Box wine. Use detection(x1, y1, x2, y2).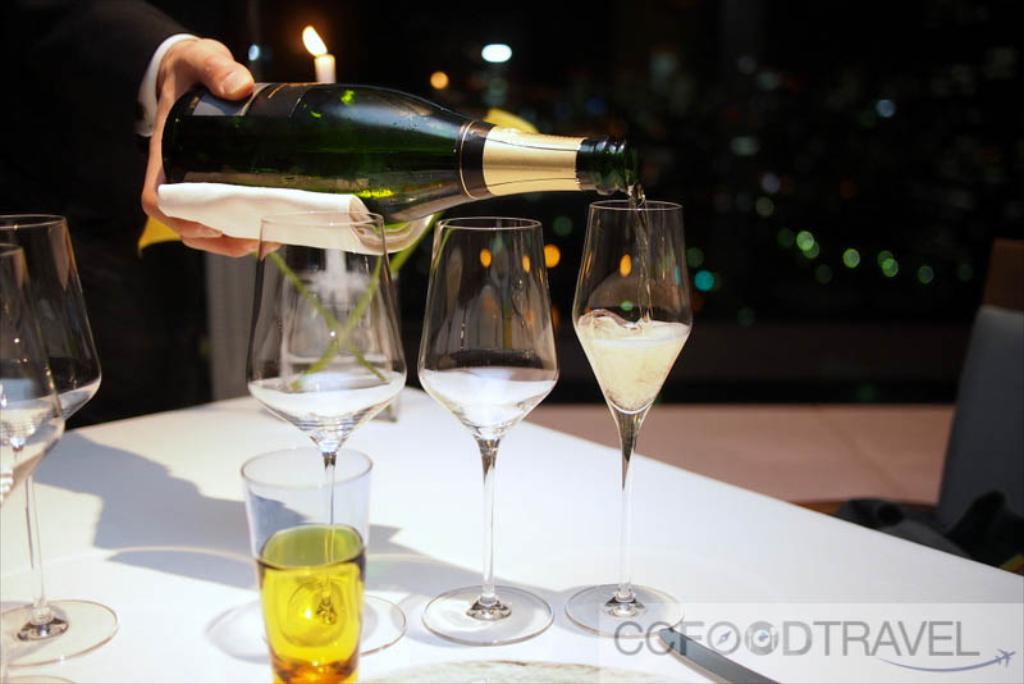
detection(389, 206, 575, 647).
